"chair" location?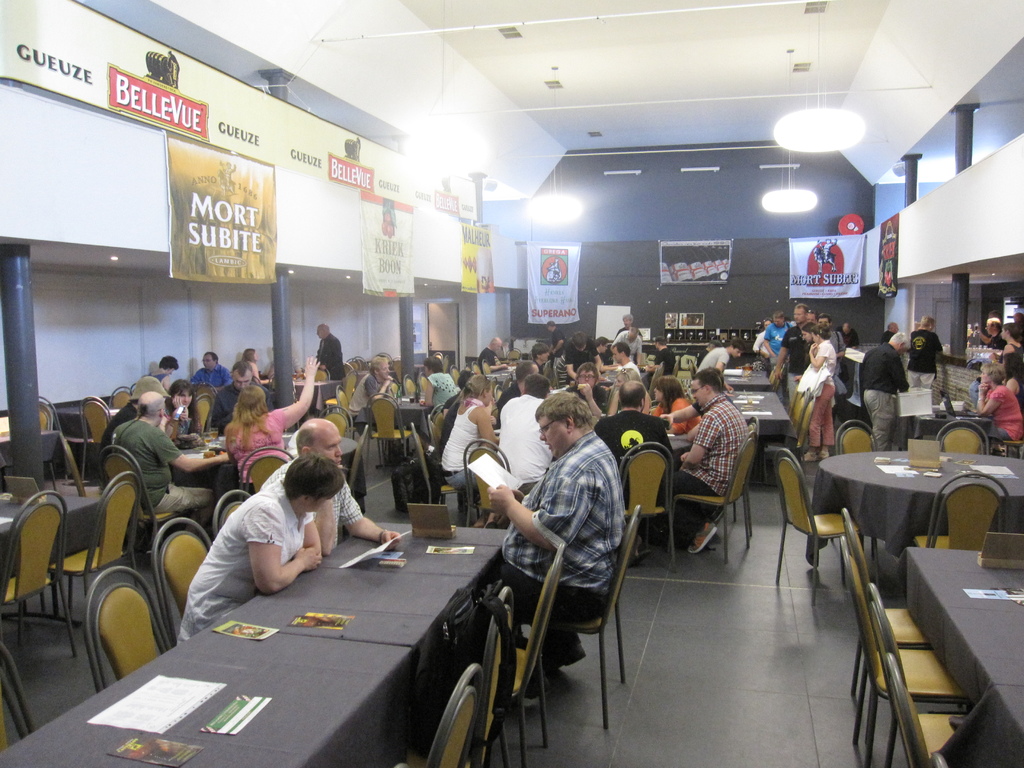
(left=842, top=506, right=929, bottom=738)
